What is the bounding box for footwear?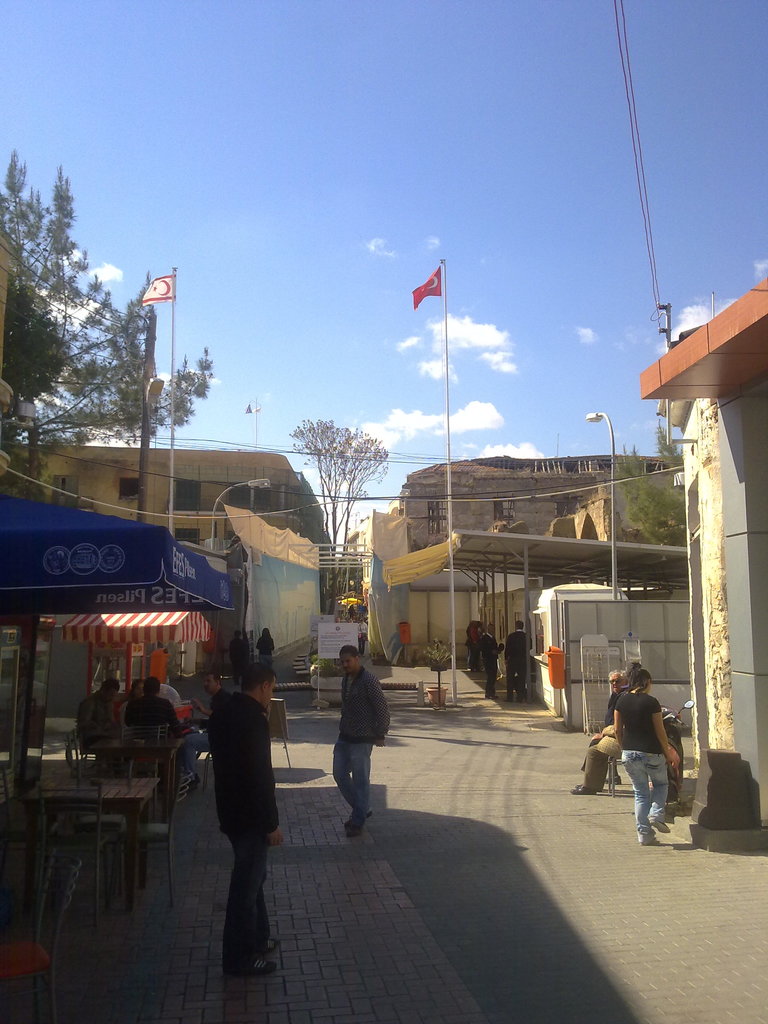
Rect(573, 778, 597, 788).
